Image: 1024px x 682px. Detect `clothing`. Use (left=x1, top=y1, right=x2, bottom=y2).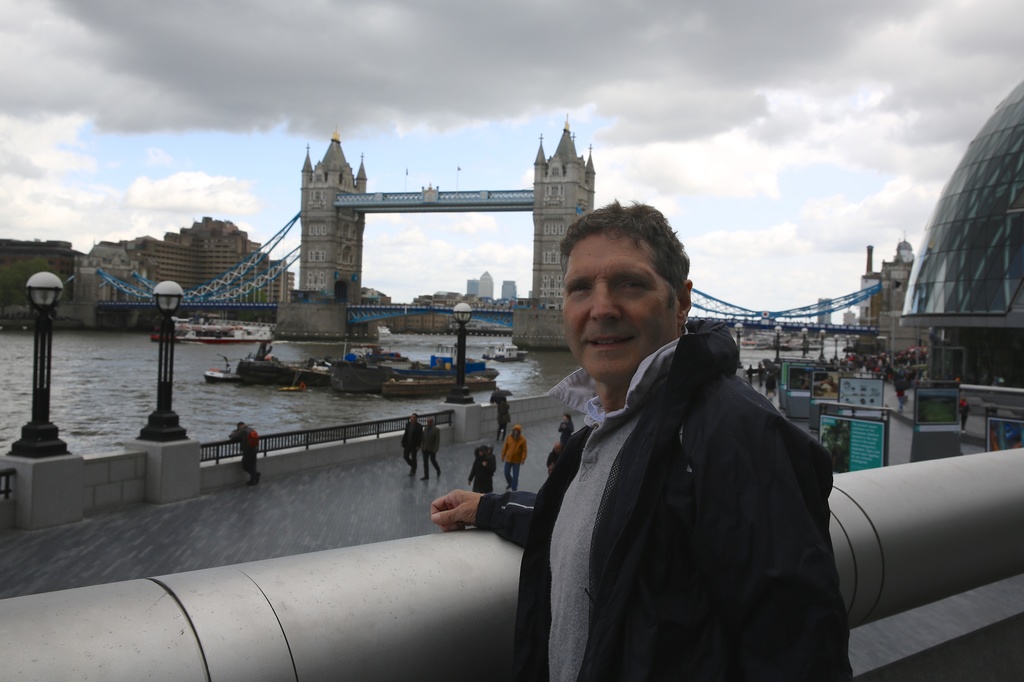
(left=234, top=420, right=268, bottom=485).
